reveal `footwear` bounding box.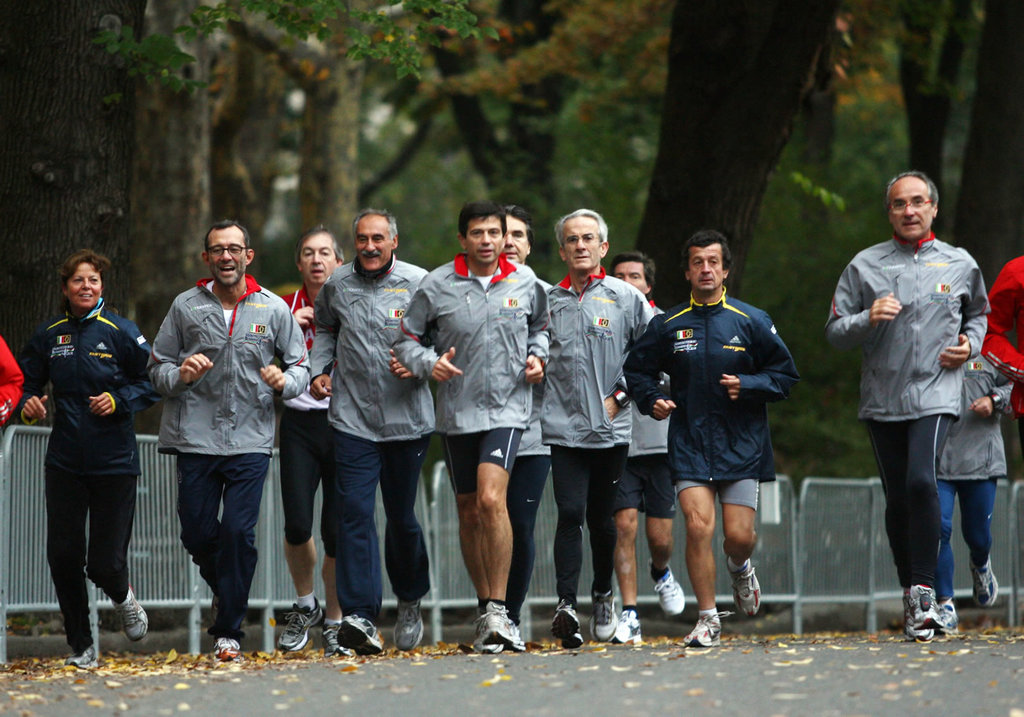
Revealed: box(588, 589, 616, 645).
